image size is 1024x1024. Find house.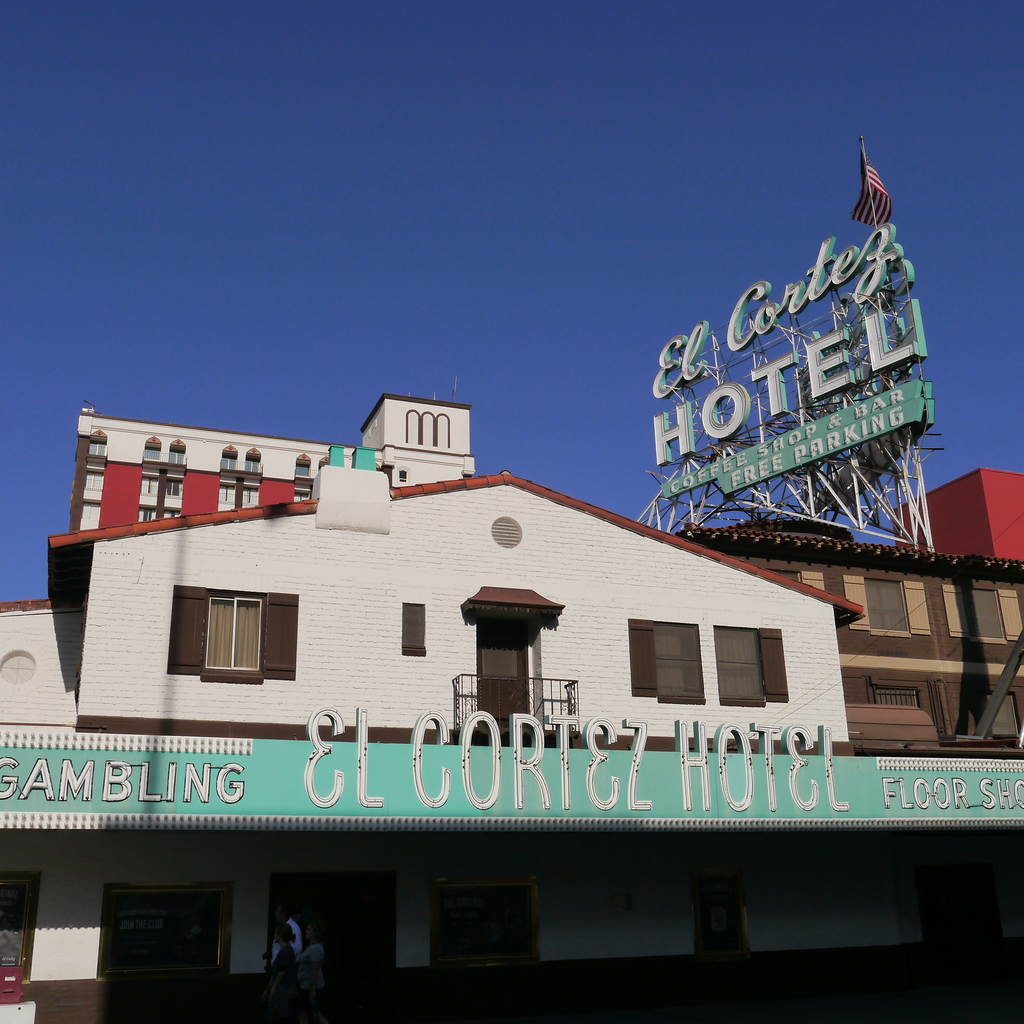
box(691, 515, 1018, 743).
